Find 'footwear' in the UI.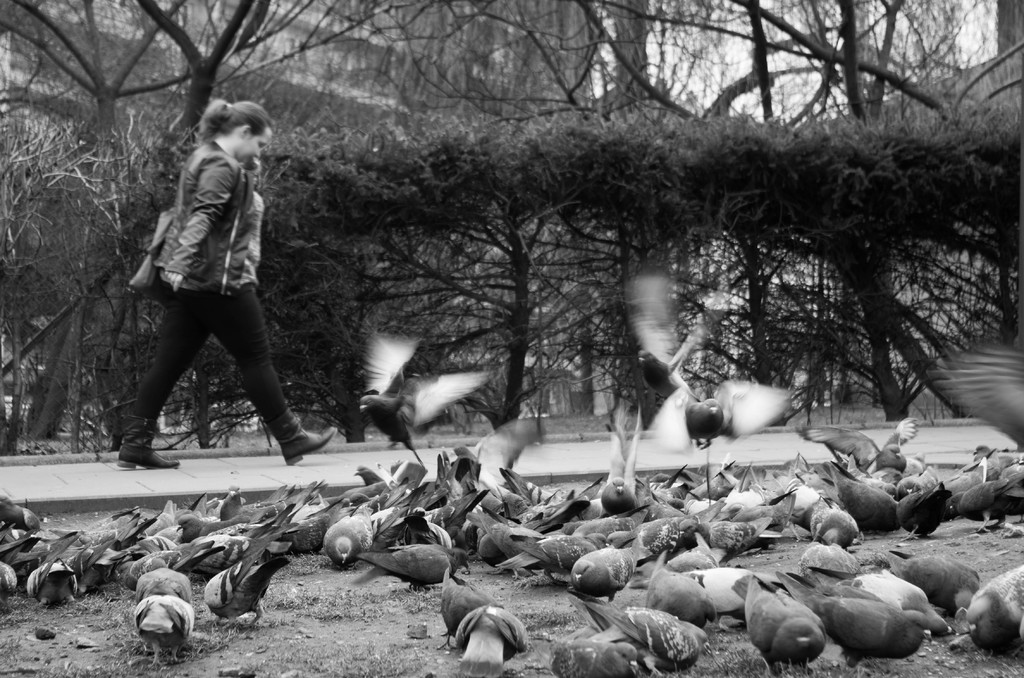
UI element at crop(115, 441, 184, 467).
